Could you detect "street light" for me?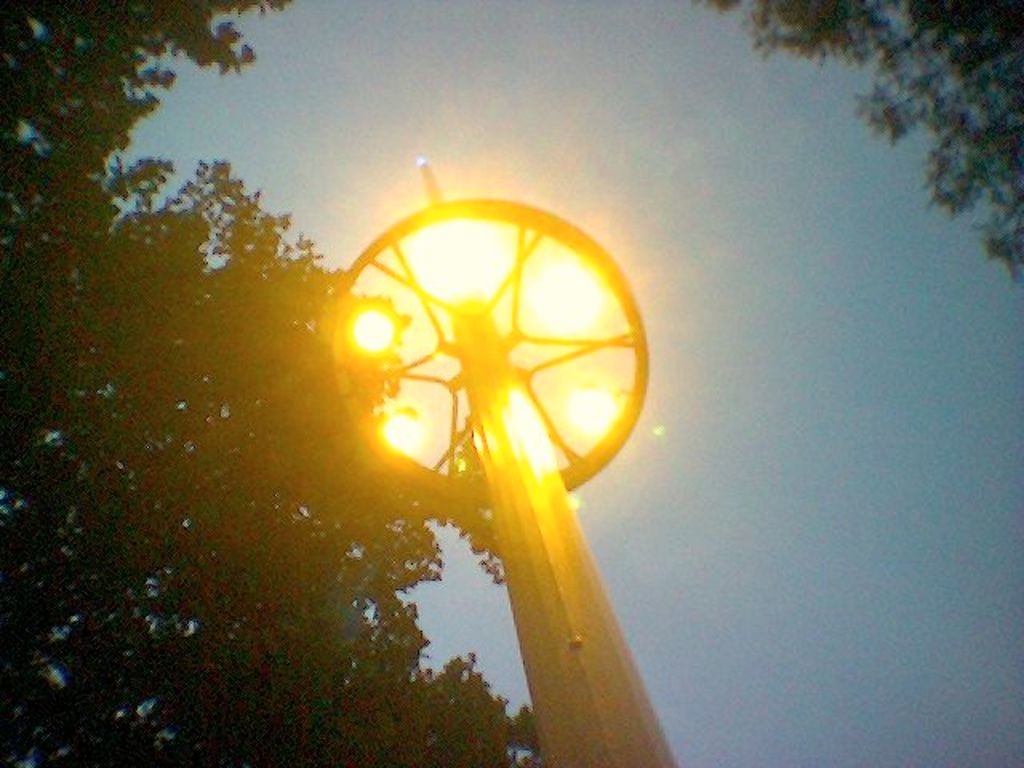
Detection result: left=318, top=197, right=653, bottom=762.
